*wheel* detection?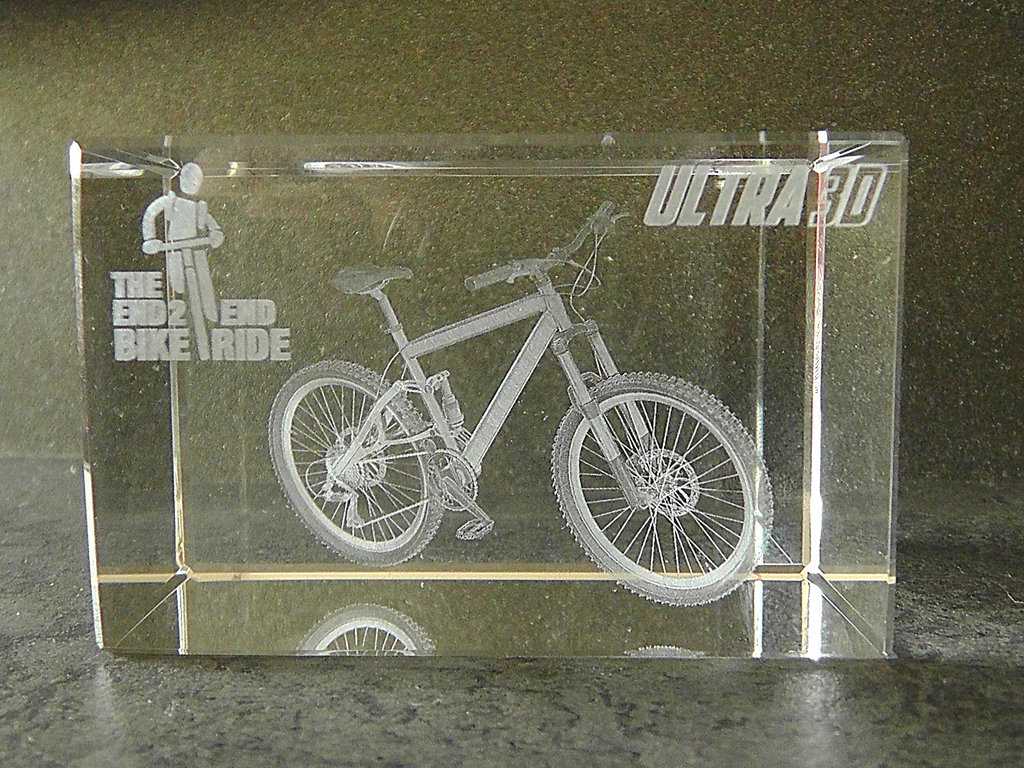
bbox=(267, 362, 451, 570)
